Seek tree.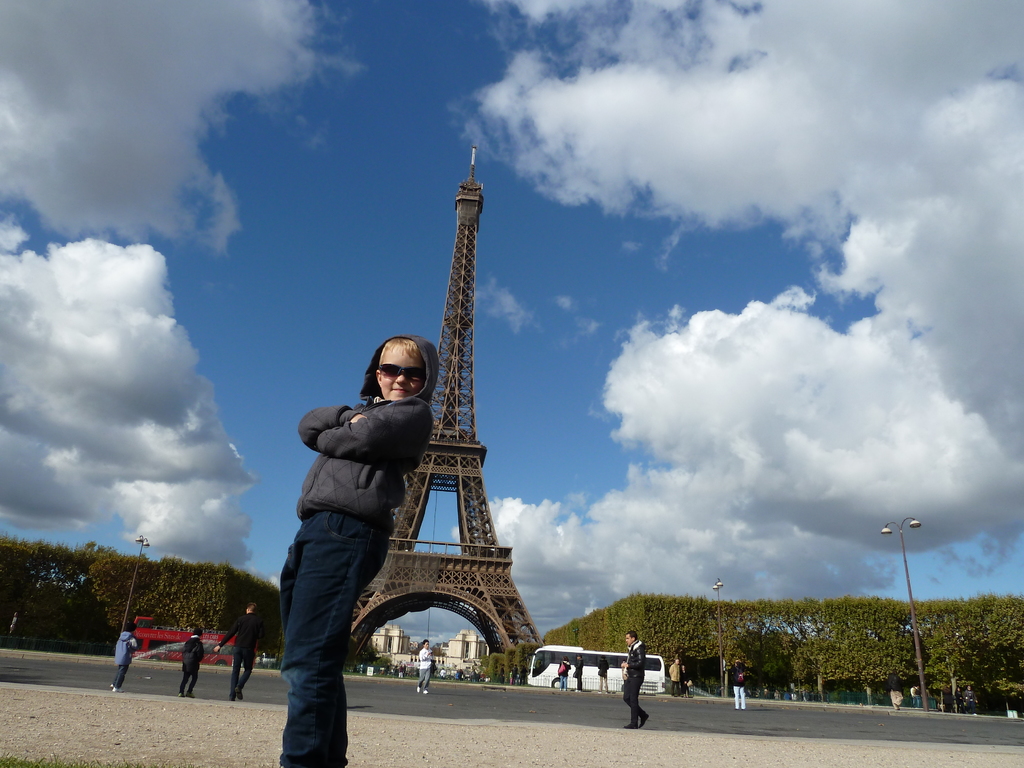
[left=0, top=529, right=280, bottom=672].
